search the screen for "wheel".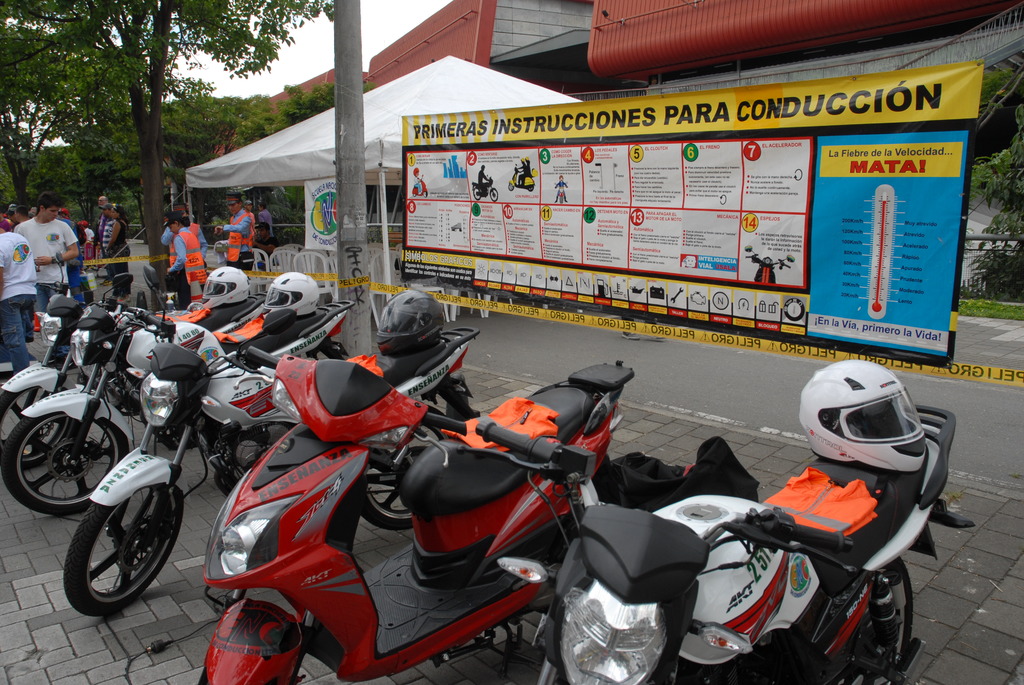
Found at left=62, top=485, right=184, bottom=615.
